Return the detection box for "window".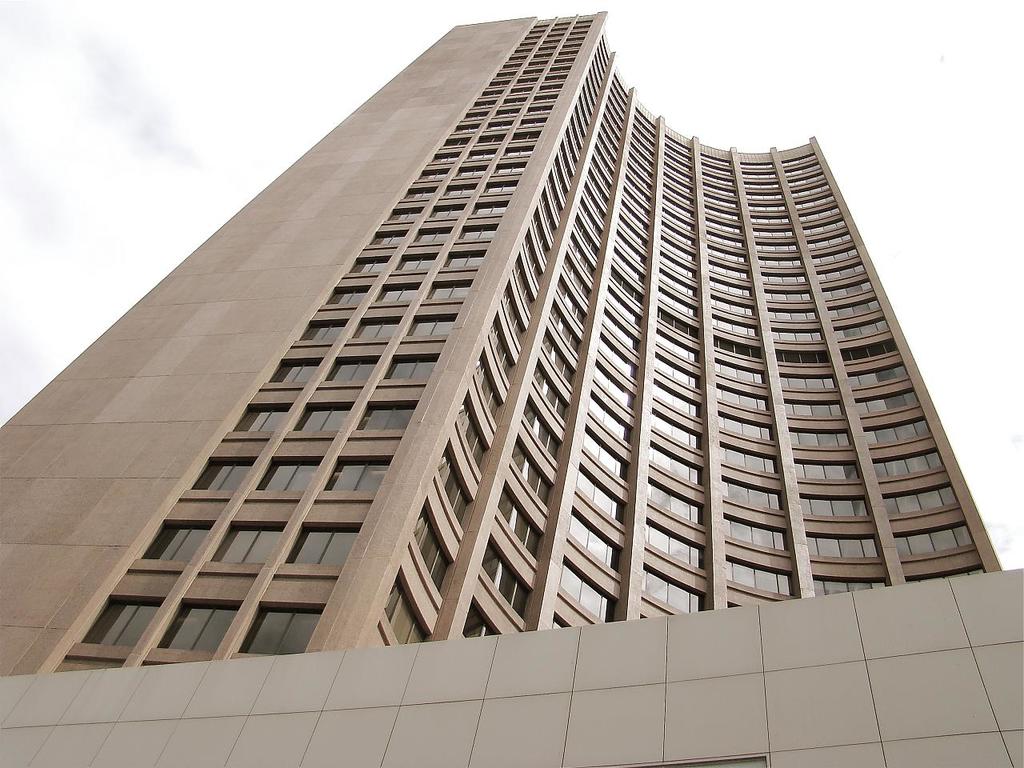
region(281, 395, 359, 437).
